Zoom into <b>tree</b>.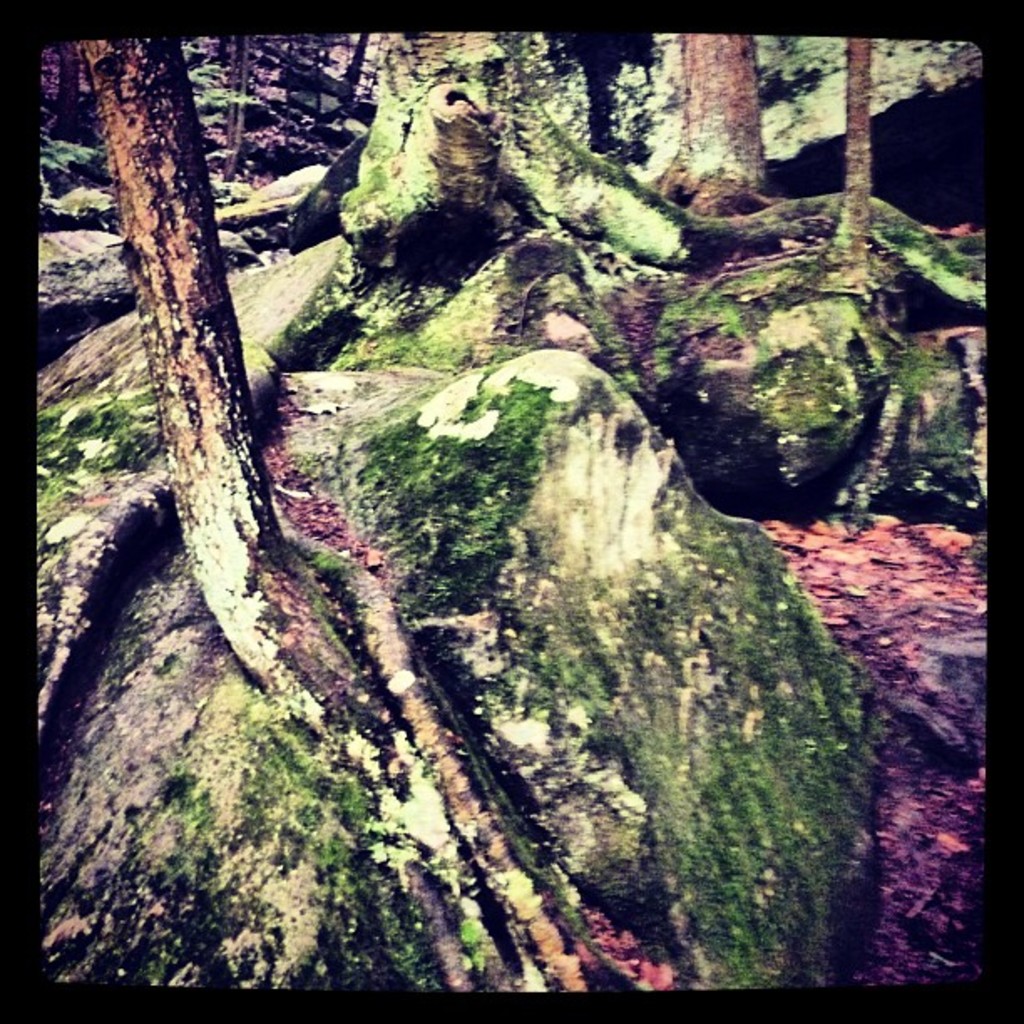
Zoom target: BBox(340, 28, 991, 289).
